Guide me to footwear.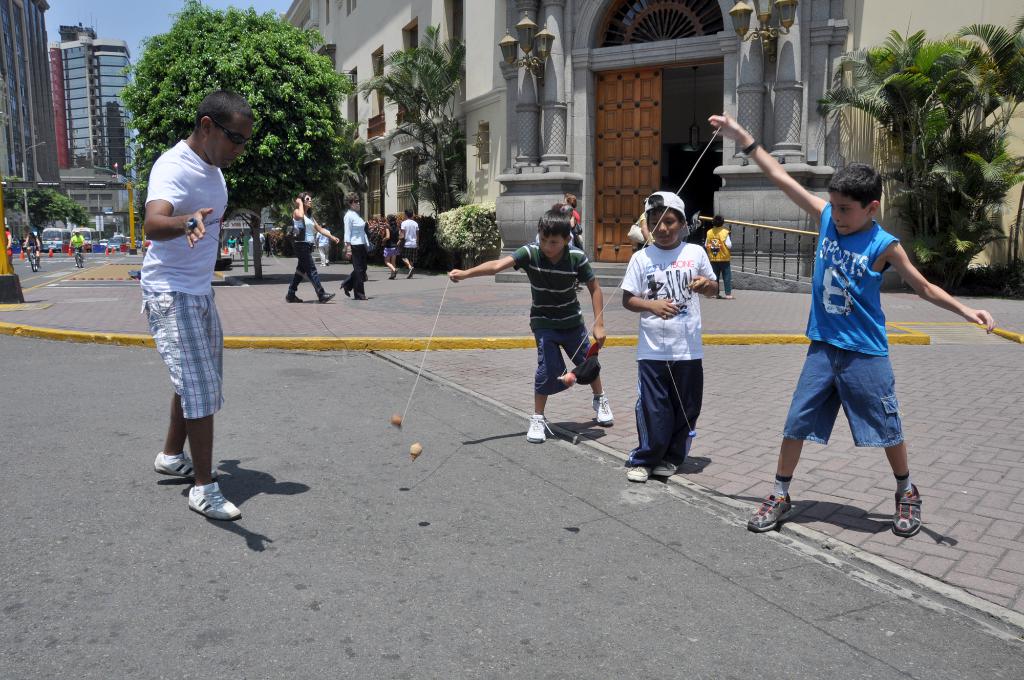
Guidance: (357,289,367,300).
